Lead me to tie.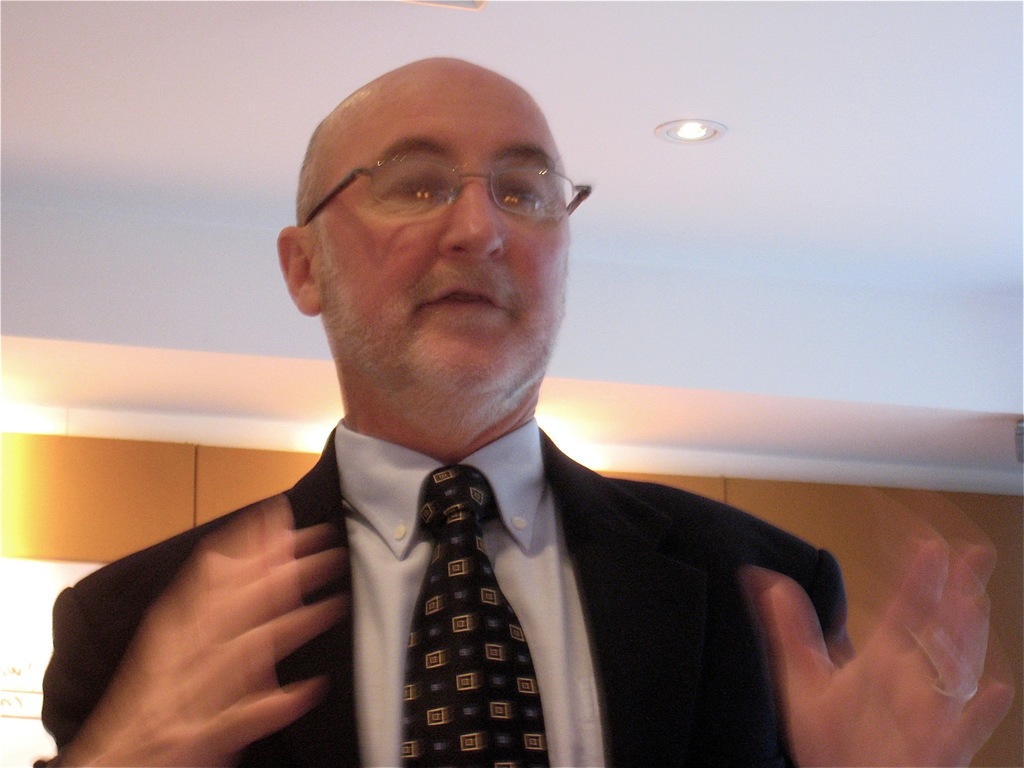
Lead to left=396, top=466, right=552, bottom=767.
